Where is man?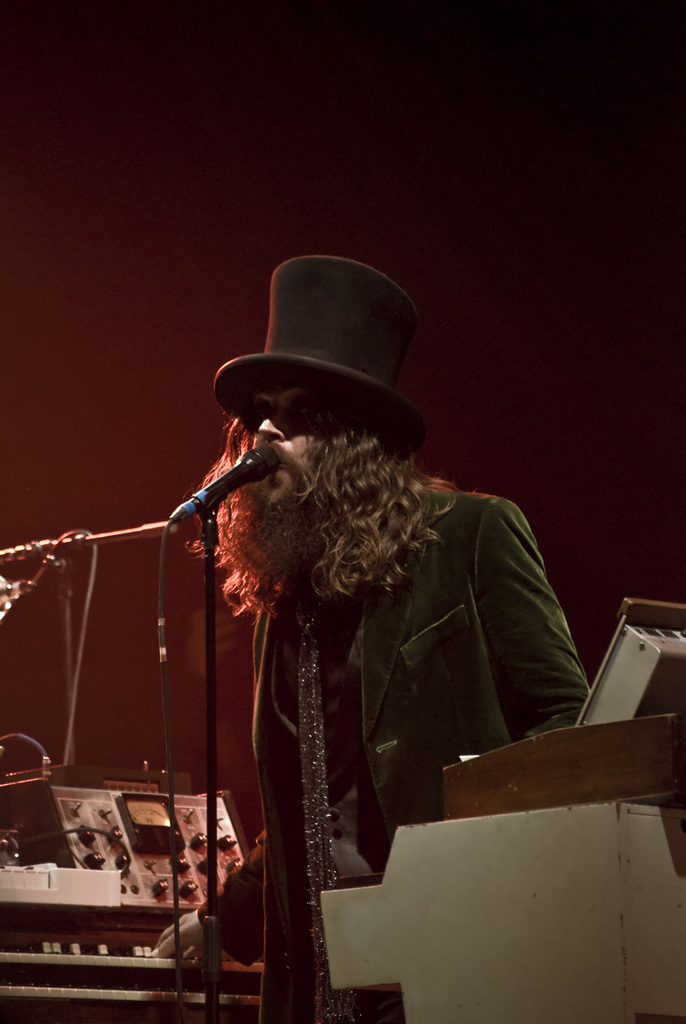
114/270/610/990.
